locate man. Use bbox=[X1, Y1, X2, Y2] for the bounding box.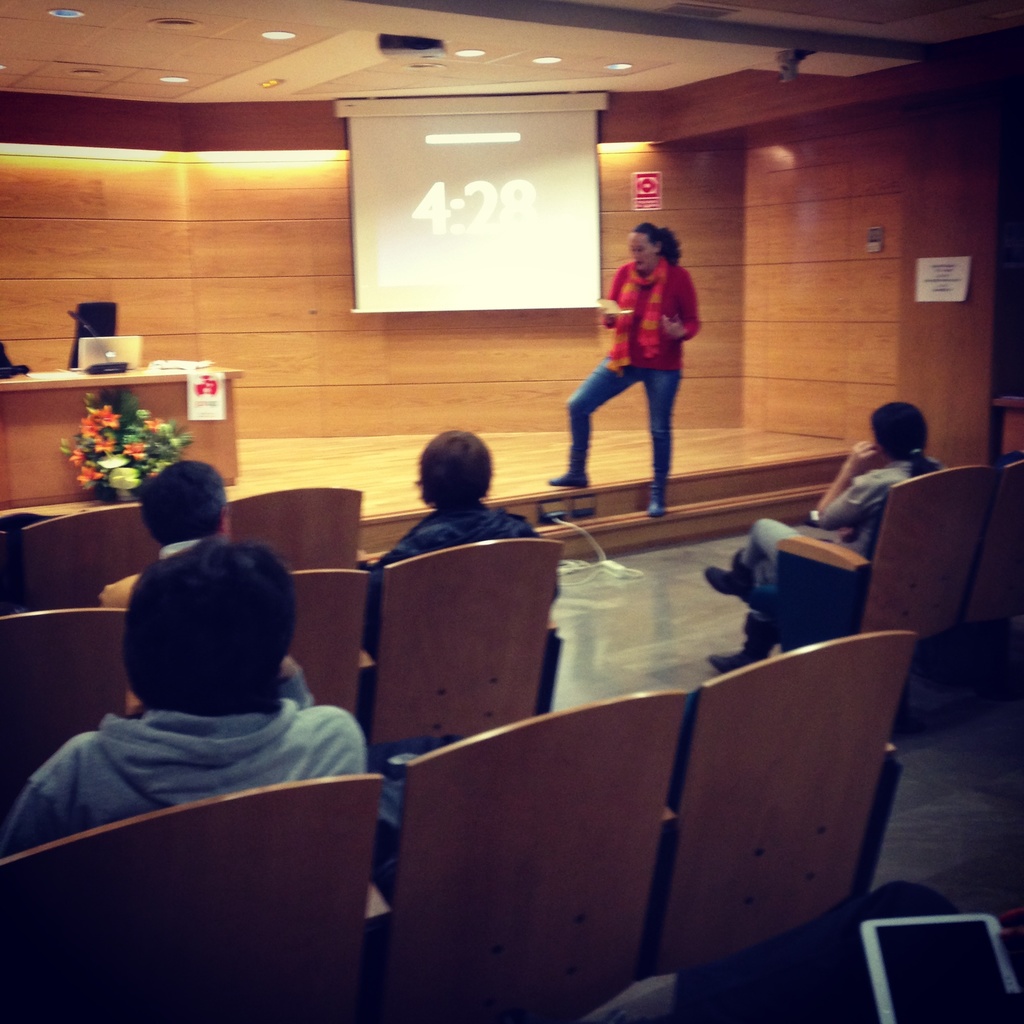
bbox=[0, 551, 359, 863].
